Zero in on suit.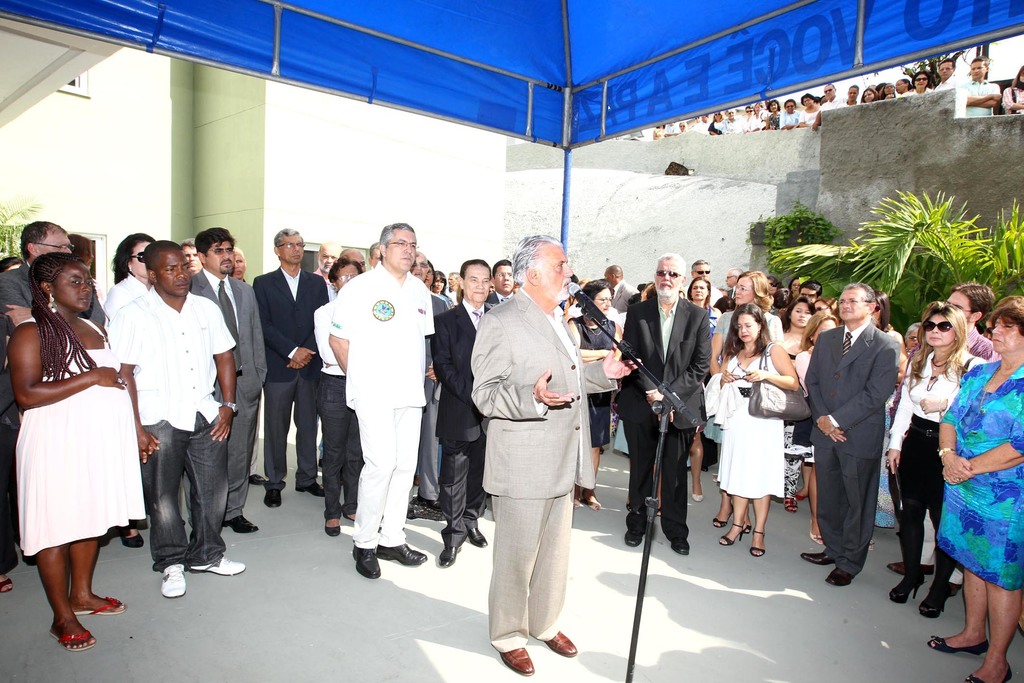
Zeroed in: left=431, top=293, right=499, bottom=545.
